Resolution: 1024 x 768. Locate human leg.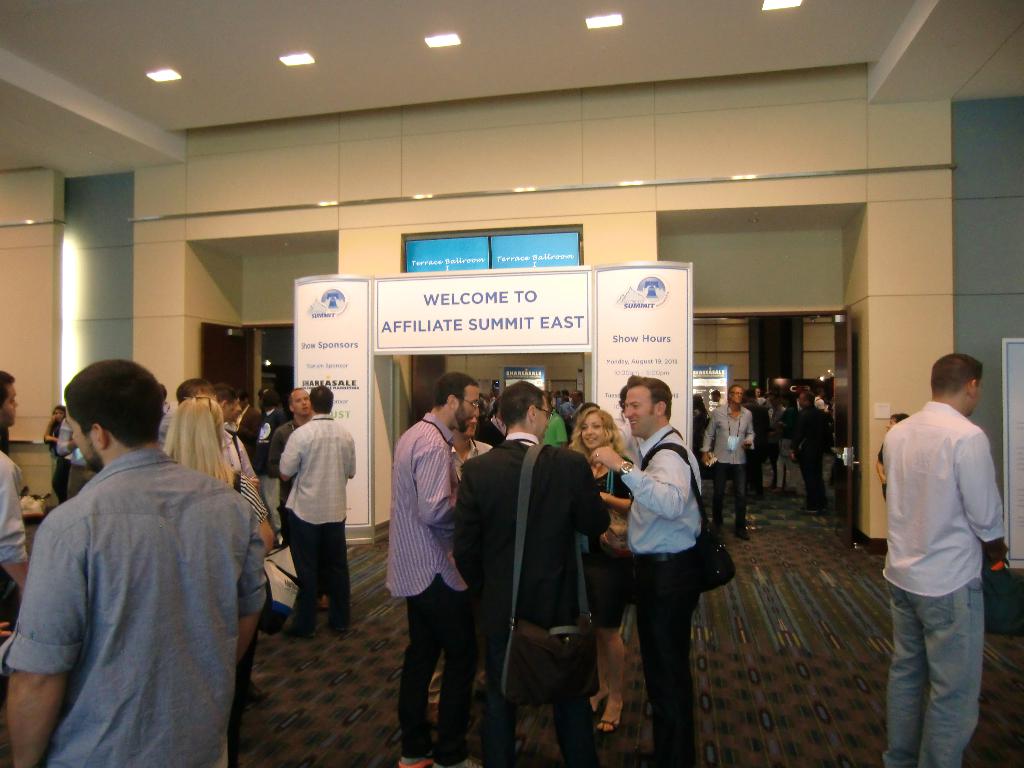
[x1=904, y1=577, x2=984, y2=767].
